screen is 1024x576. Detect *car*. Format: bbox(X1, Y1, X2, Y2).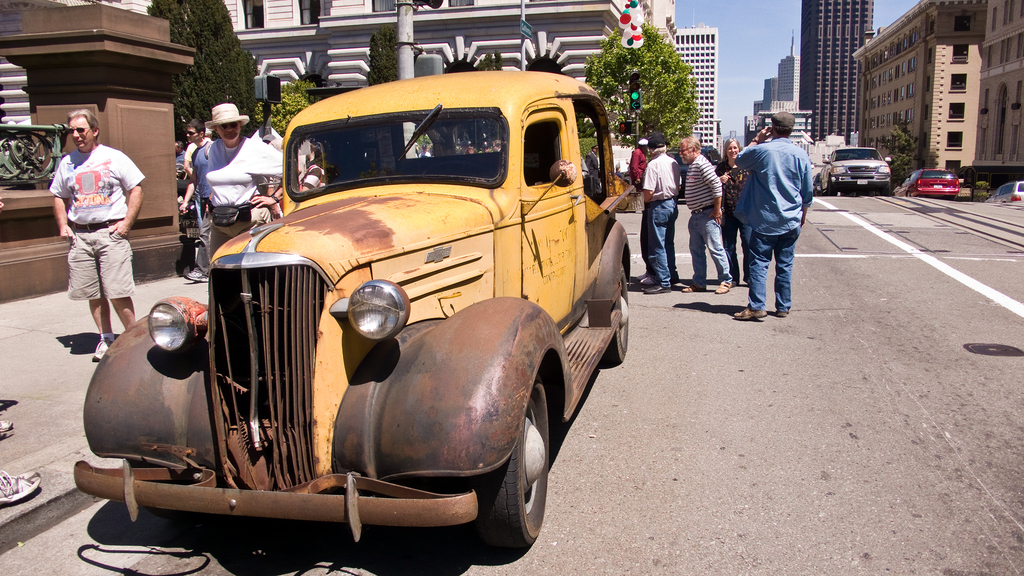
bbox(972, 177, 1023, 210).
